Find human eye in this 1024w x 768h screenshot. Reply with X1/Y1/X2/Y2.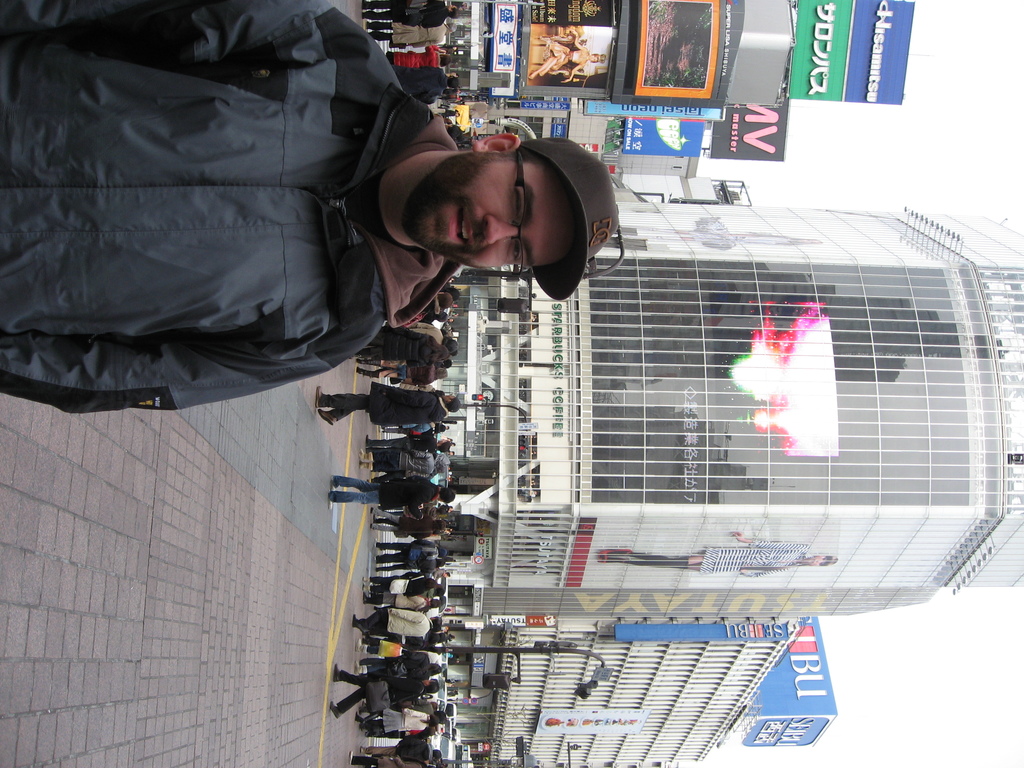
506/239/525/262.
